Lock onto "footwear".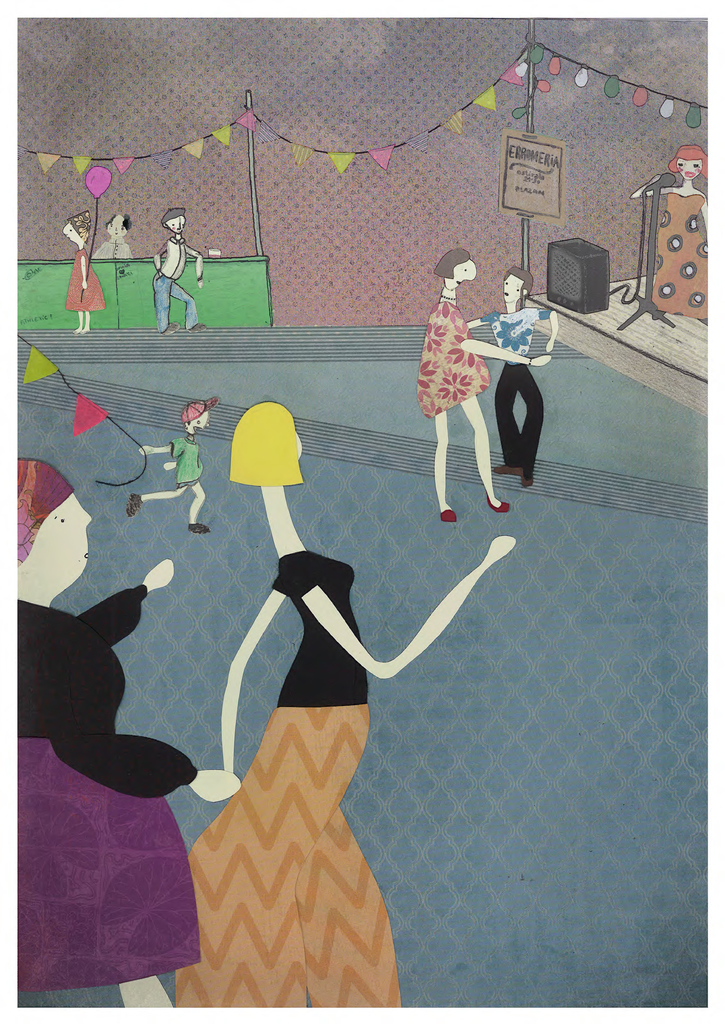
Locked: bbox=[189, 524, 208, 536].
